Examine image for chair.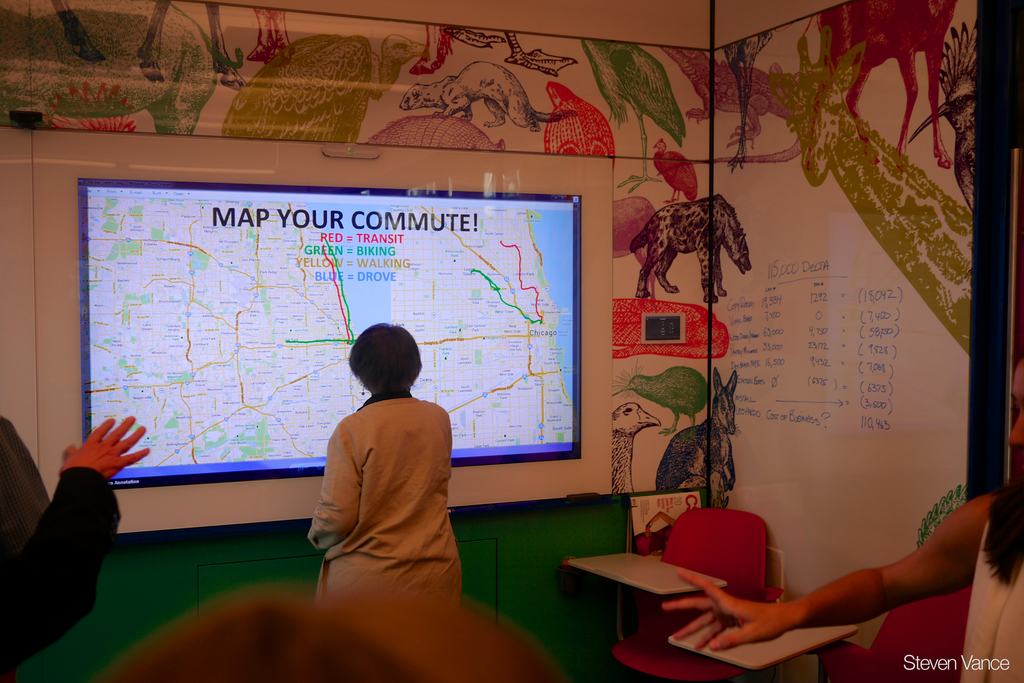
Examination result: left=607, top=518, right=826, bottom=658.
